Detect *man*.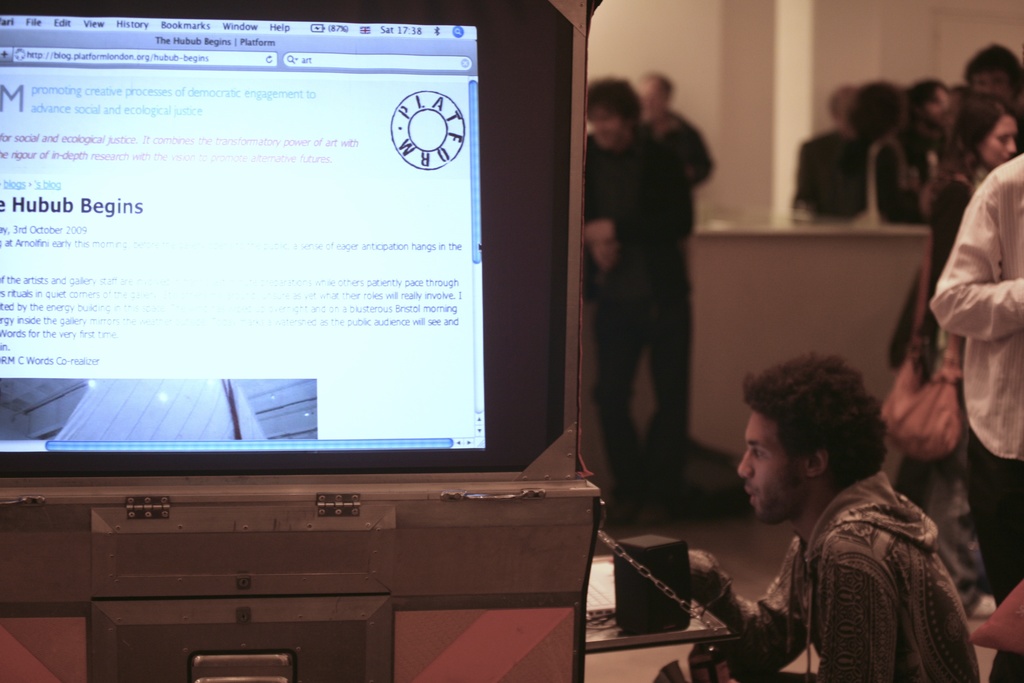
Detected at [left=792, top=84, right=862, bottom=216].
